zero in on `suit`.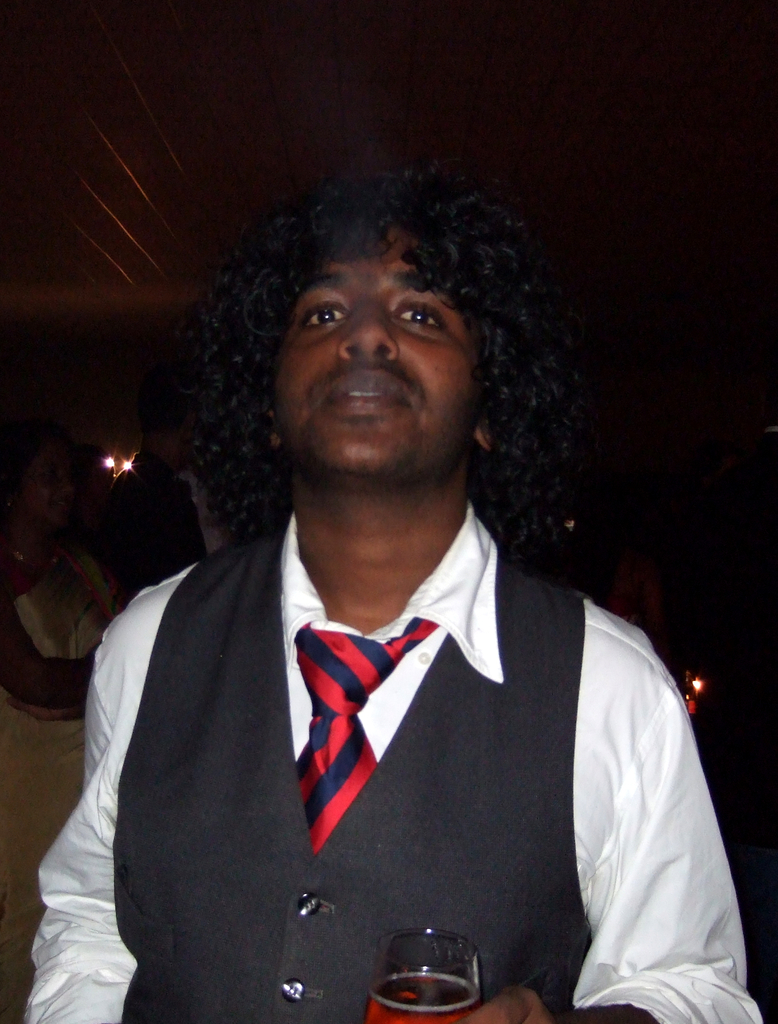
Zeroed in: (16,500,762,1023).
